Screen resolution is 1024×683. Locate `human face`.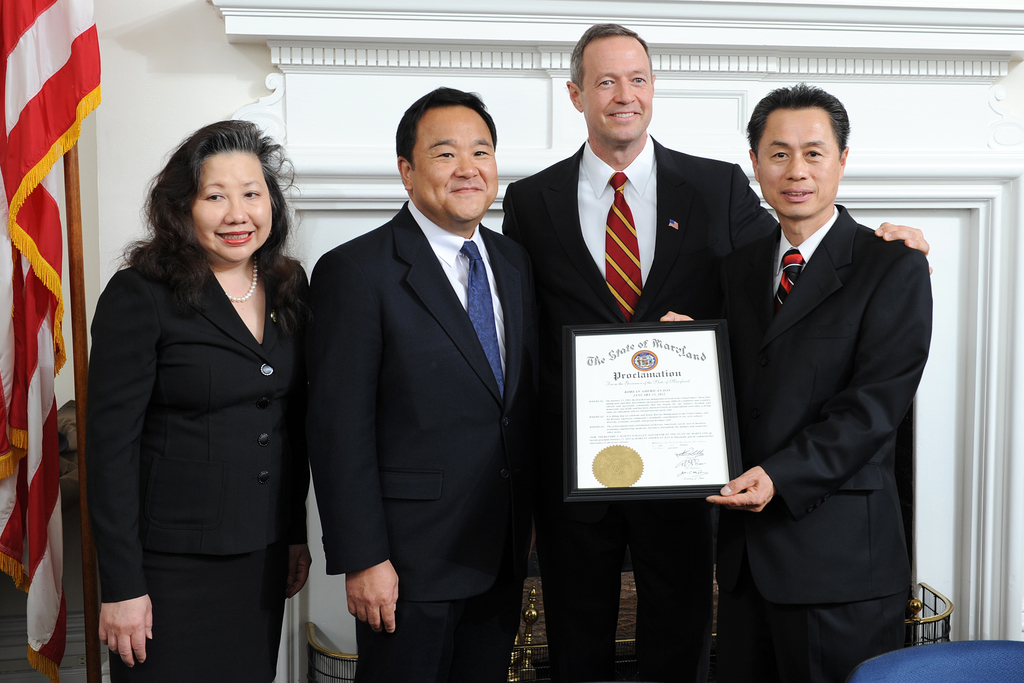
Rect(582, 35, 656, 138).
